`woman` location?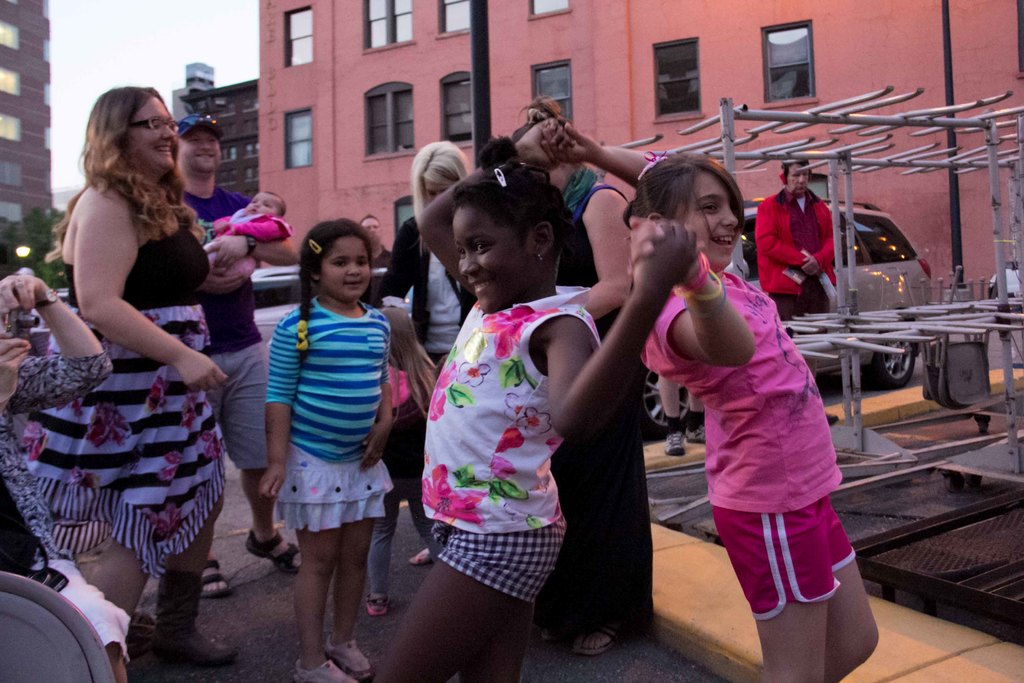
[left=28, top=64, right=230, bottom=655]
